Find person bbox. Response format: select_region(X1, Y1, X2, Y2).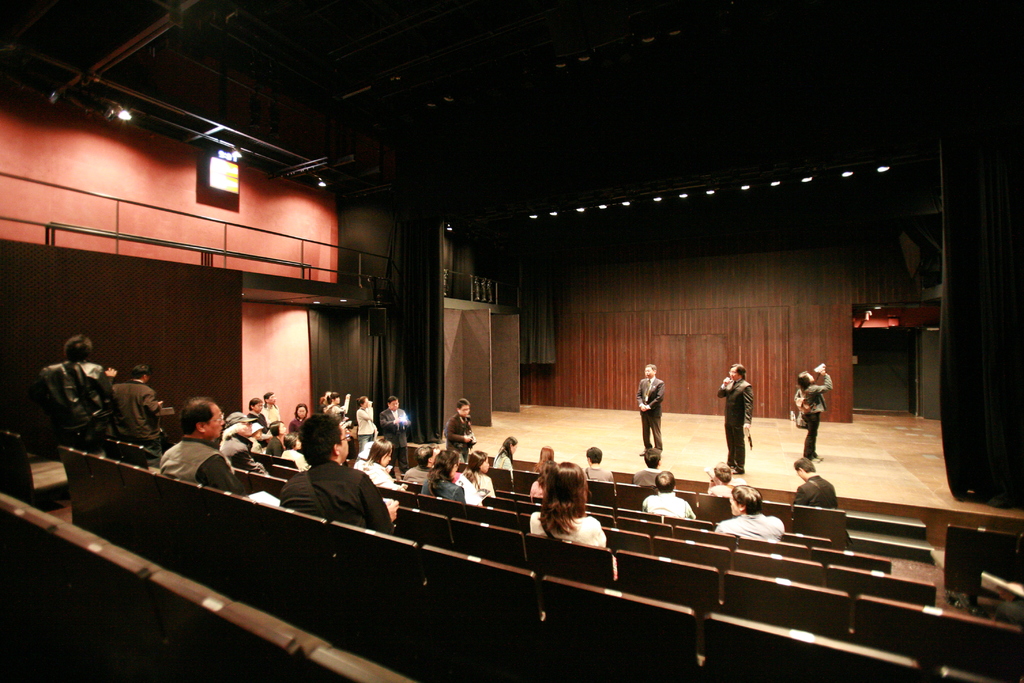
select_region(443, 398, 467, 453).
